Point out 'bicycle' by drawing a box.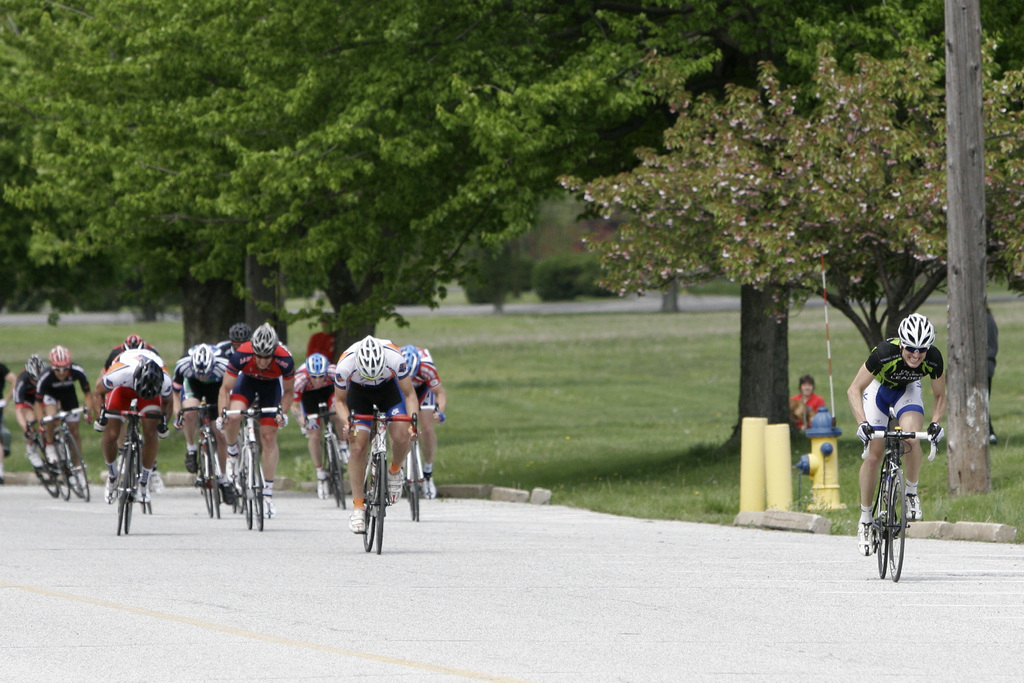
x1=347, y1=402, x2=420, y2=554.
